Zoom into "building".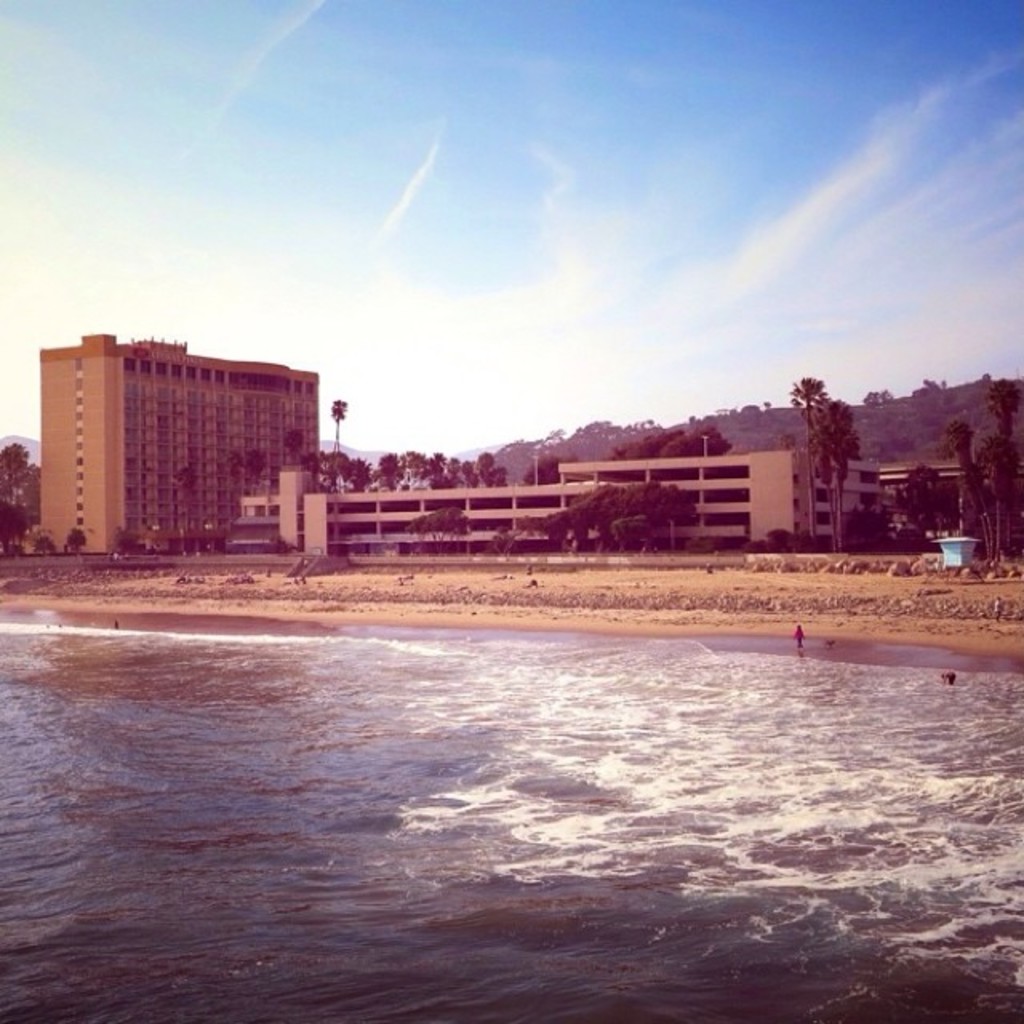
Zoom target: 232/437/1018/555.
